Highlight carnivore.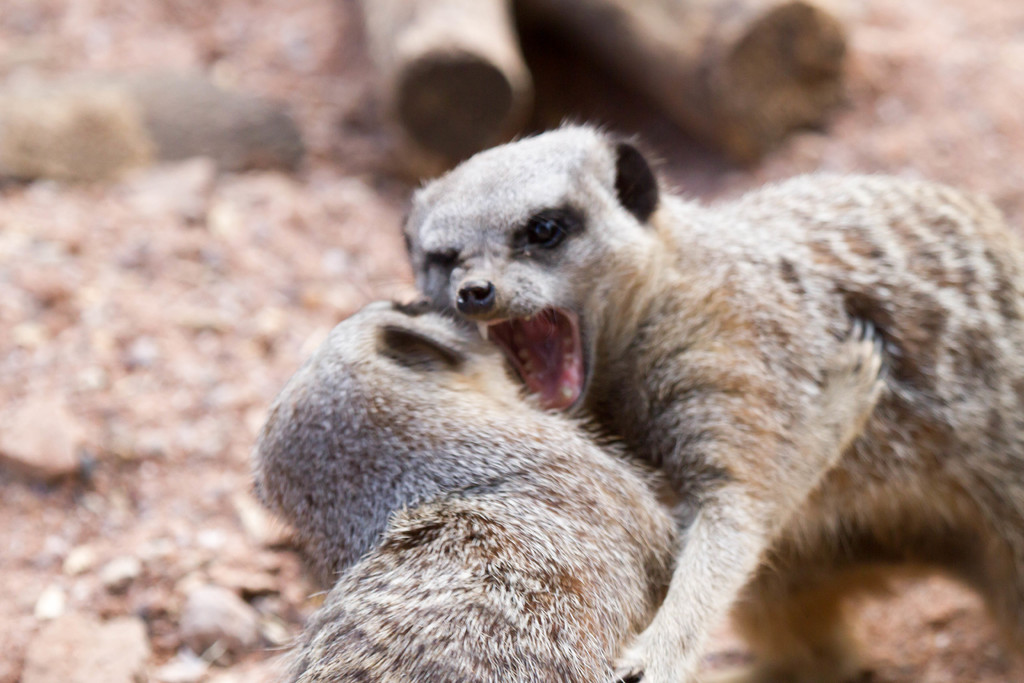
Highlighted region: detection(245, 295, 689, 682).
